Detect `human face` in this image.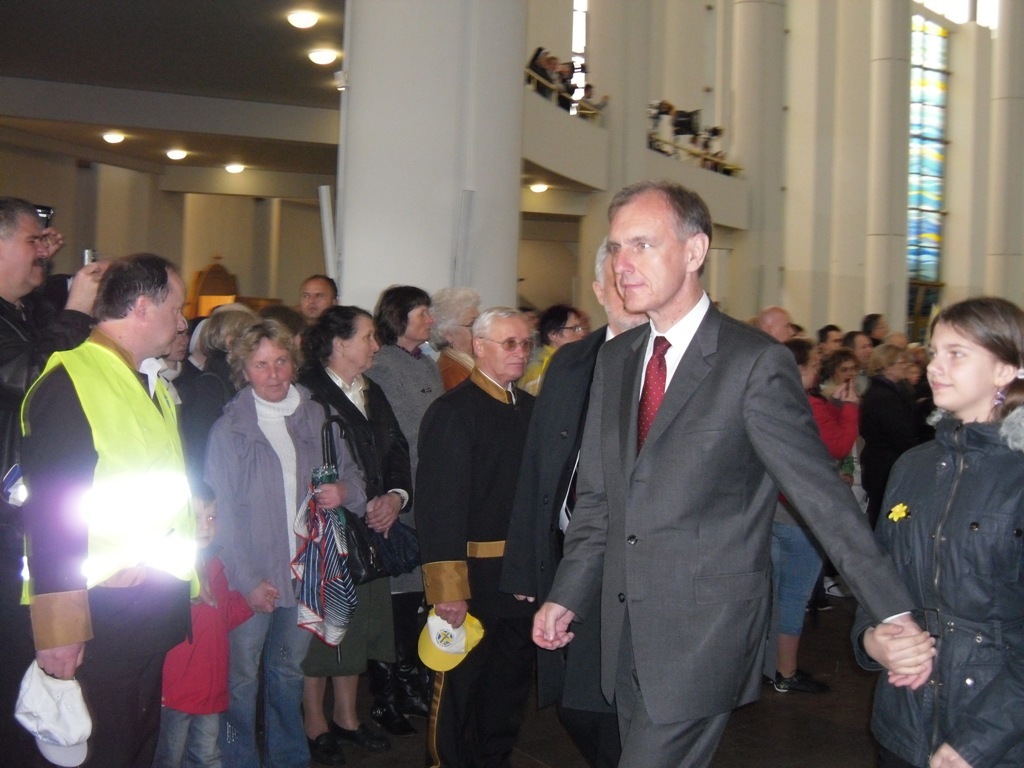
Detection: detection(597, 253, 646, 333).
